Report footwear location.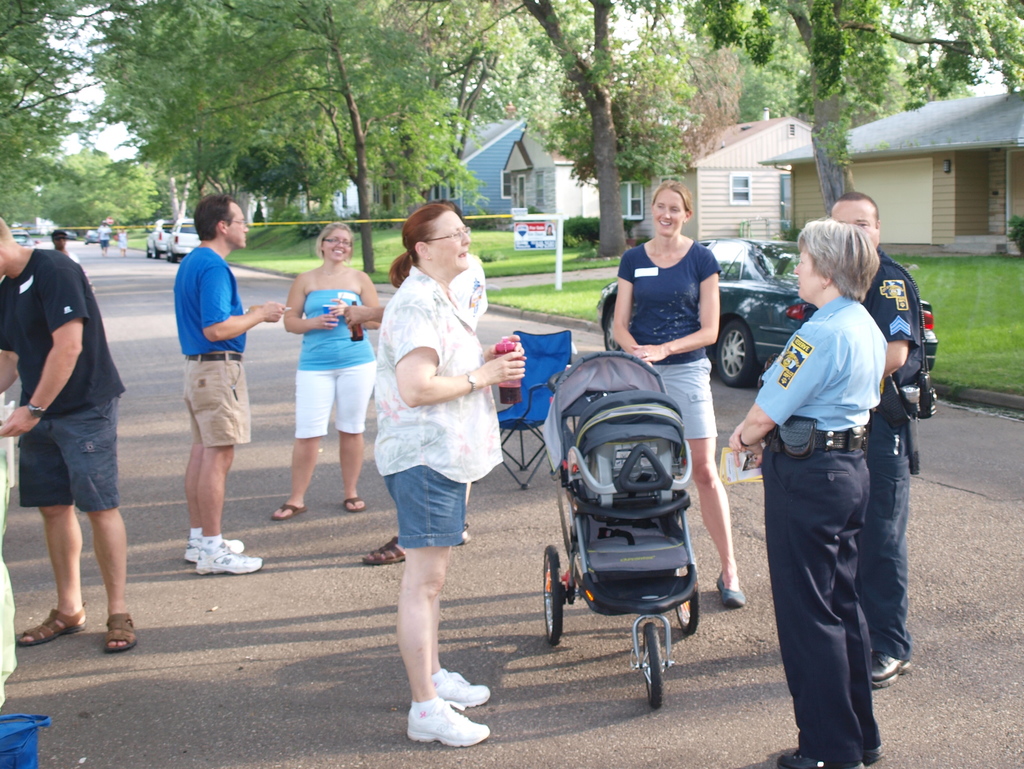
Report: [716,570,748,609].
